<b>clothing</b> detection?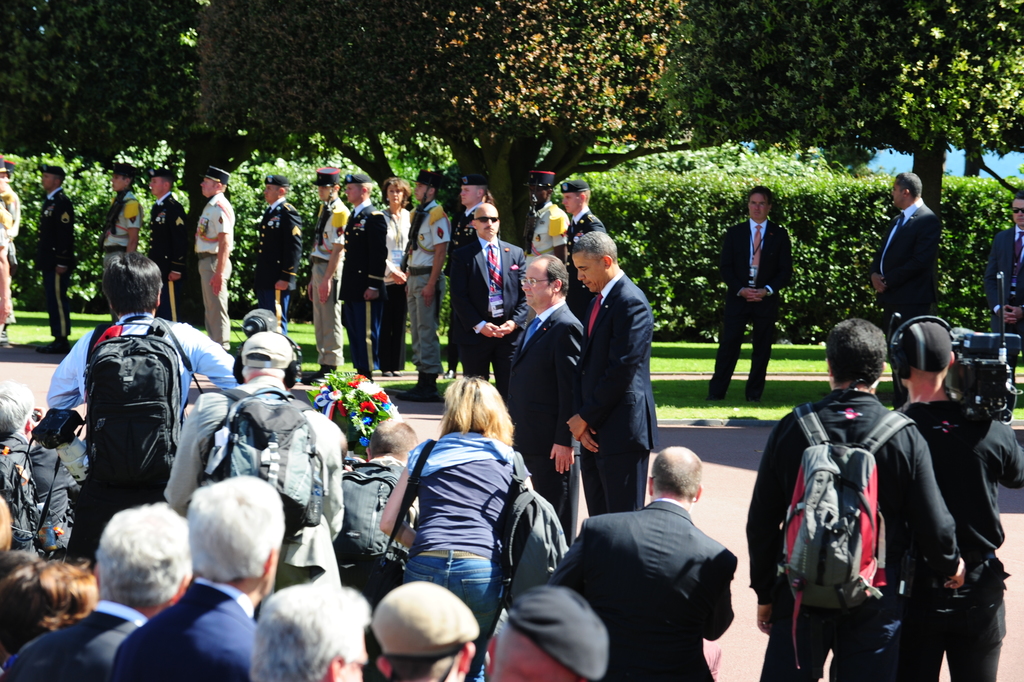
Rect(454, 234, 528, 382)
